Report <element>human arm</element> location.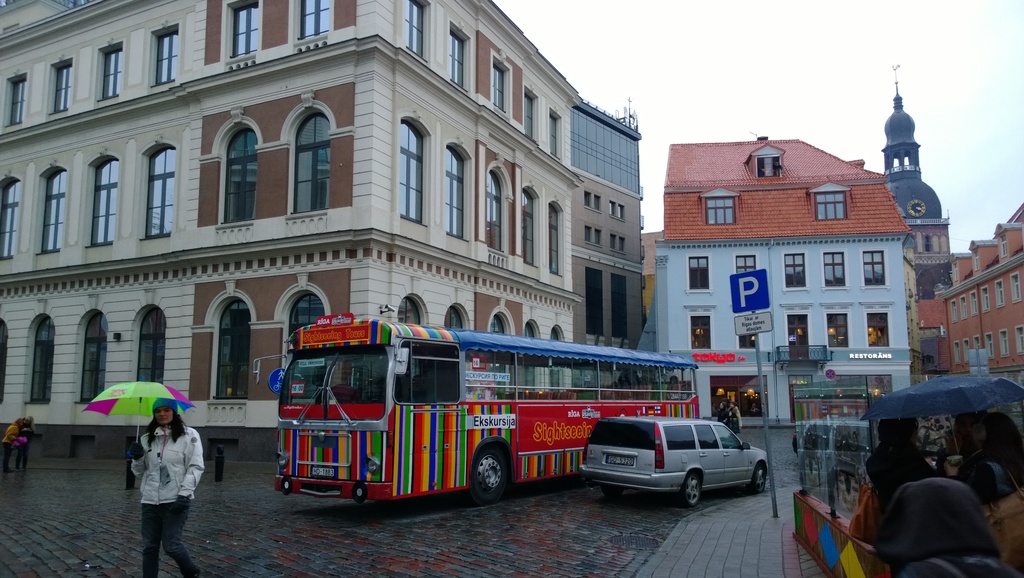
Report: box=[179, 422, 212, 508].
